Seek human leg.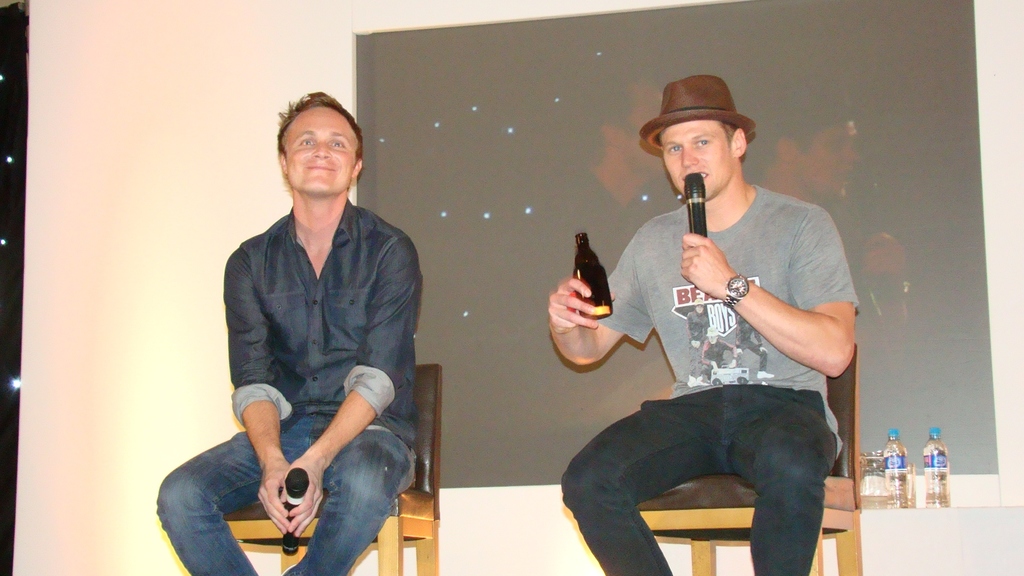
[307,429,412,575].
